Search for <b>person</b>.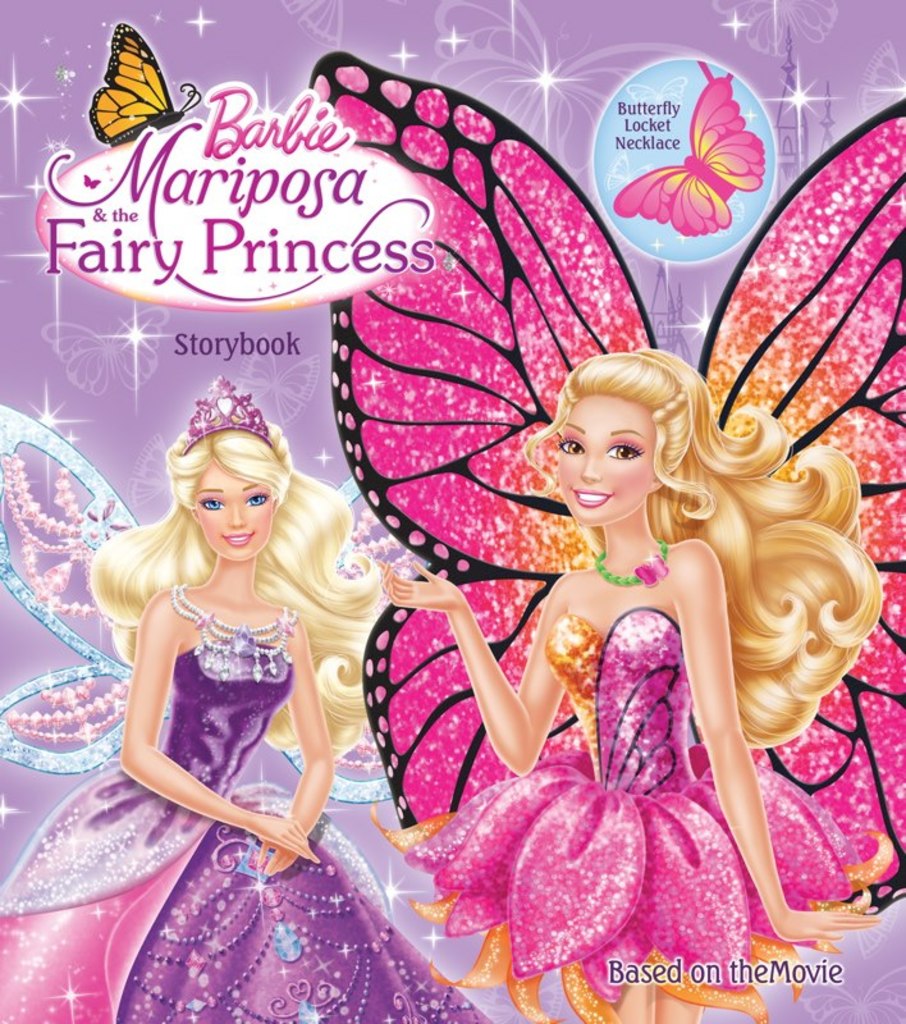
Found at (left=425, top=312, right=862, bottom=1007).
